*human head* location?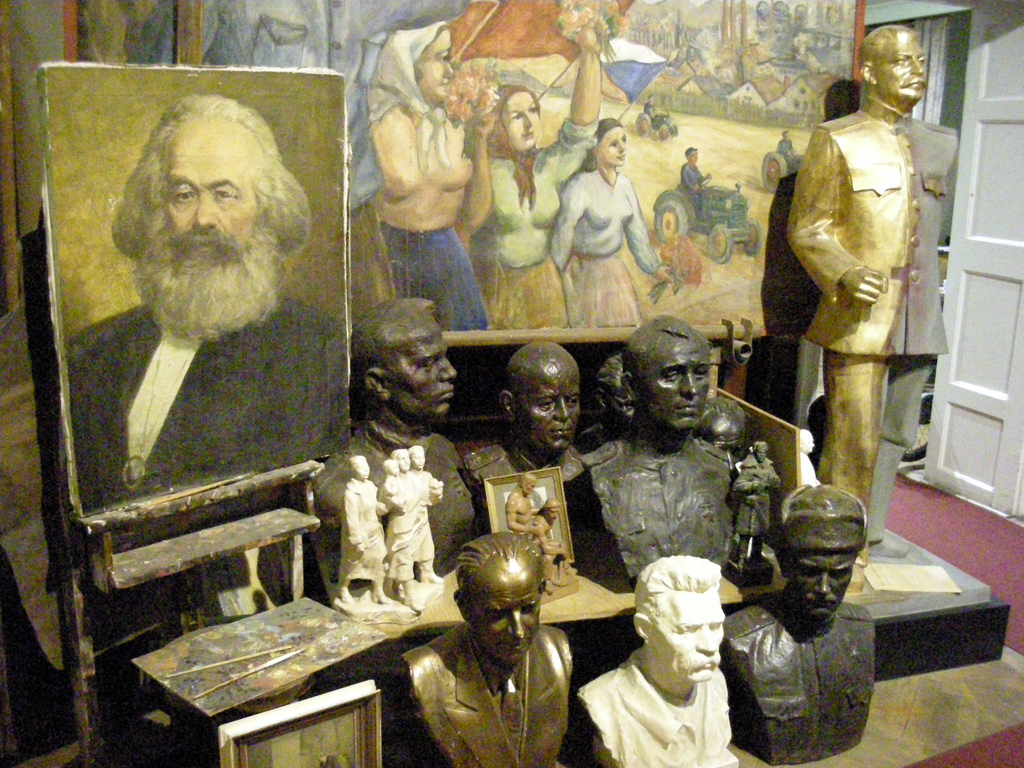
[348, 294, 460, 422]
